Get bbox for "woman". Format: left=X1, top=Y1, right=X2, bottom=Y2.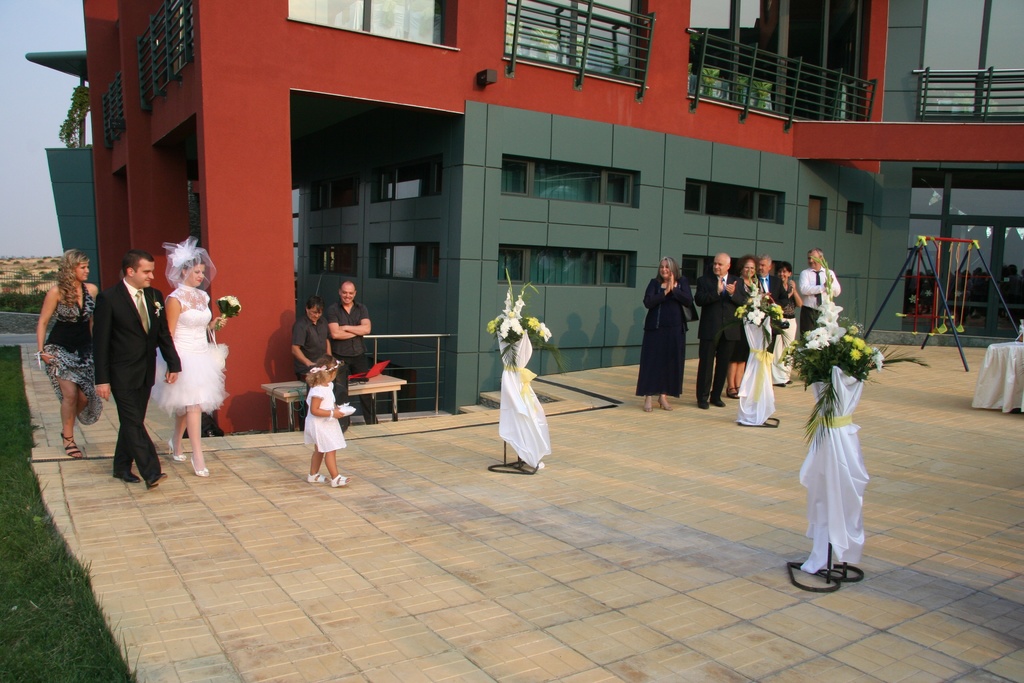
left=772, top=261, right=797, bottom=383.
